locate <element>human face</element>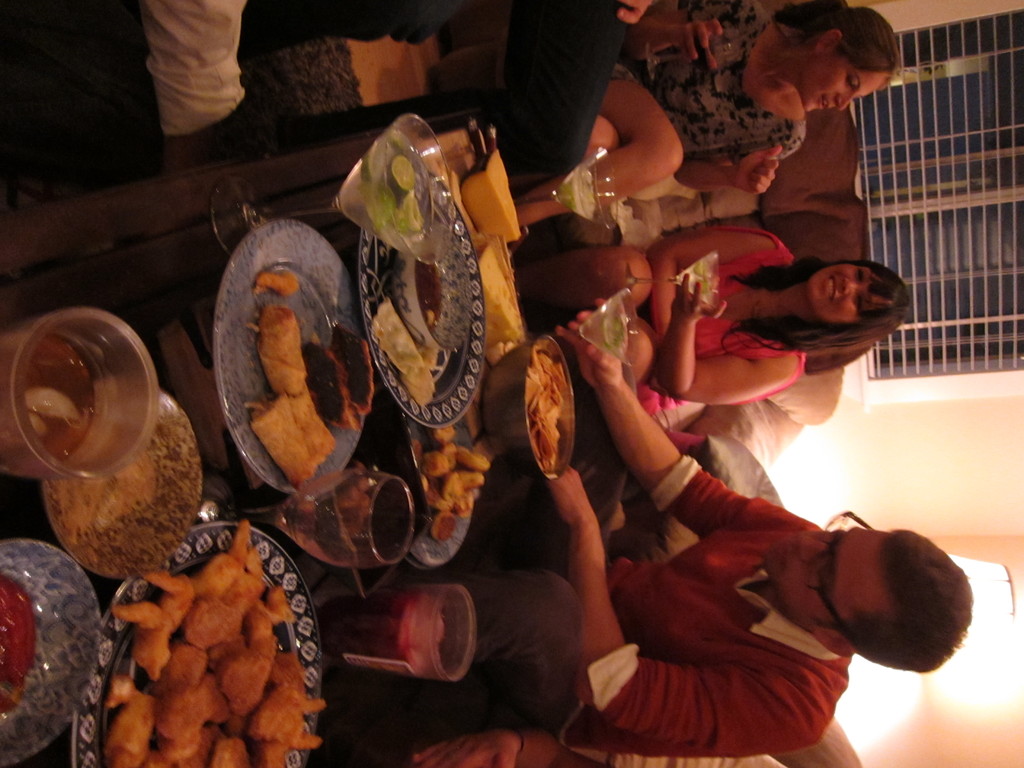
(x1=805, y1=264, x2=893, y2=328)
